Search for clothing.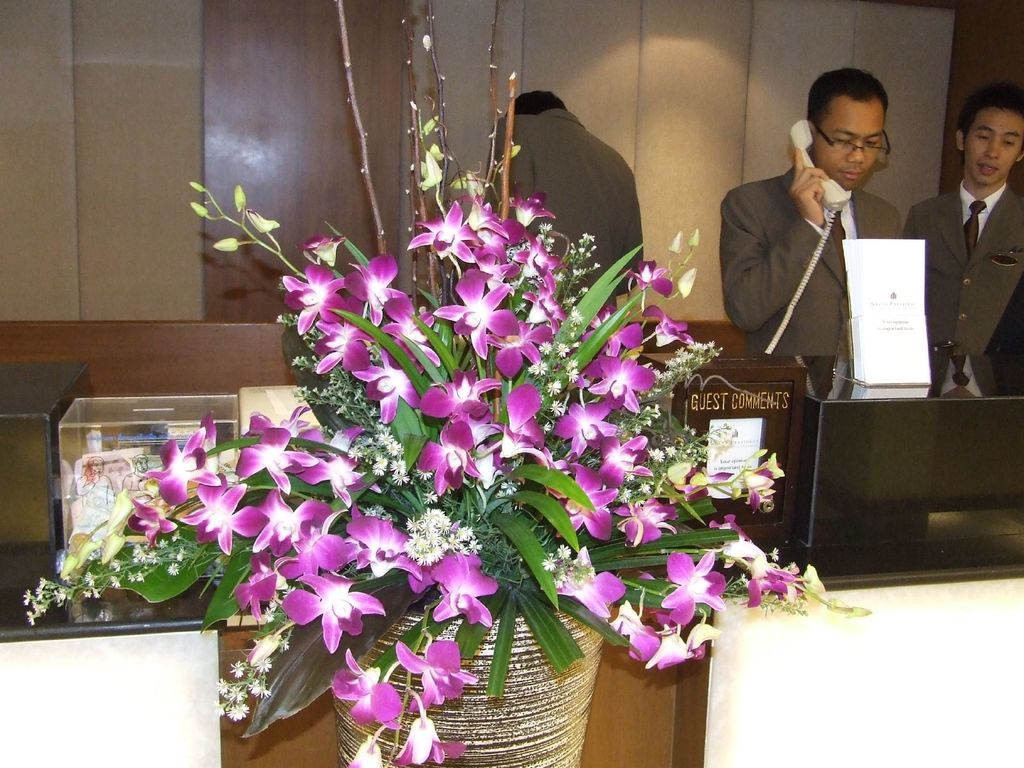
Found at Rect(717, 166, 906, 359).
